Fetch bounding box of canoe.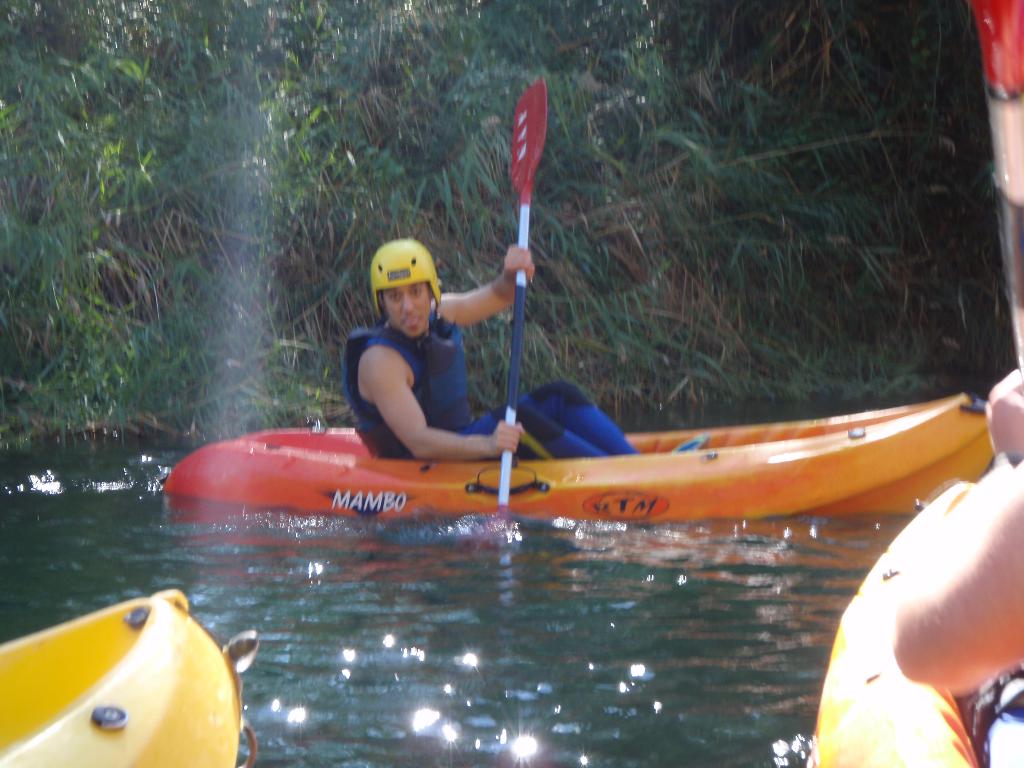
Bbox: BBox(173, 380, 1016, 566).
